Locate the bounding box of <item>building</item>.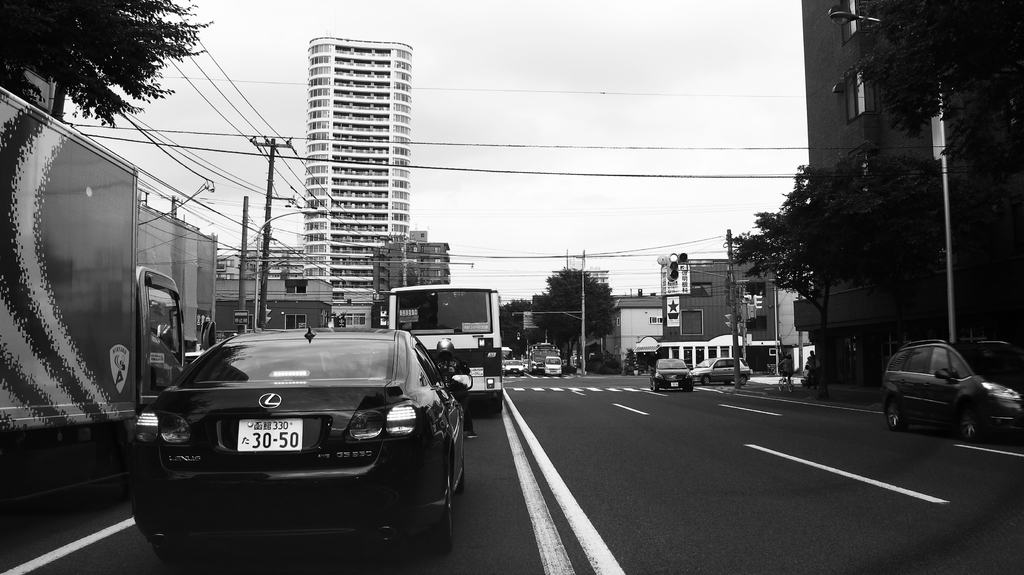
Bounding box: <box>135,191,224,462</box>.
